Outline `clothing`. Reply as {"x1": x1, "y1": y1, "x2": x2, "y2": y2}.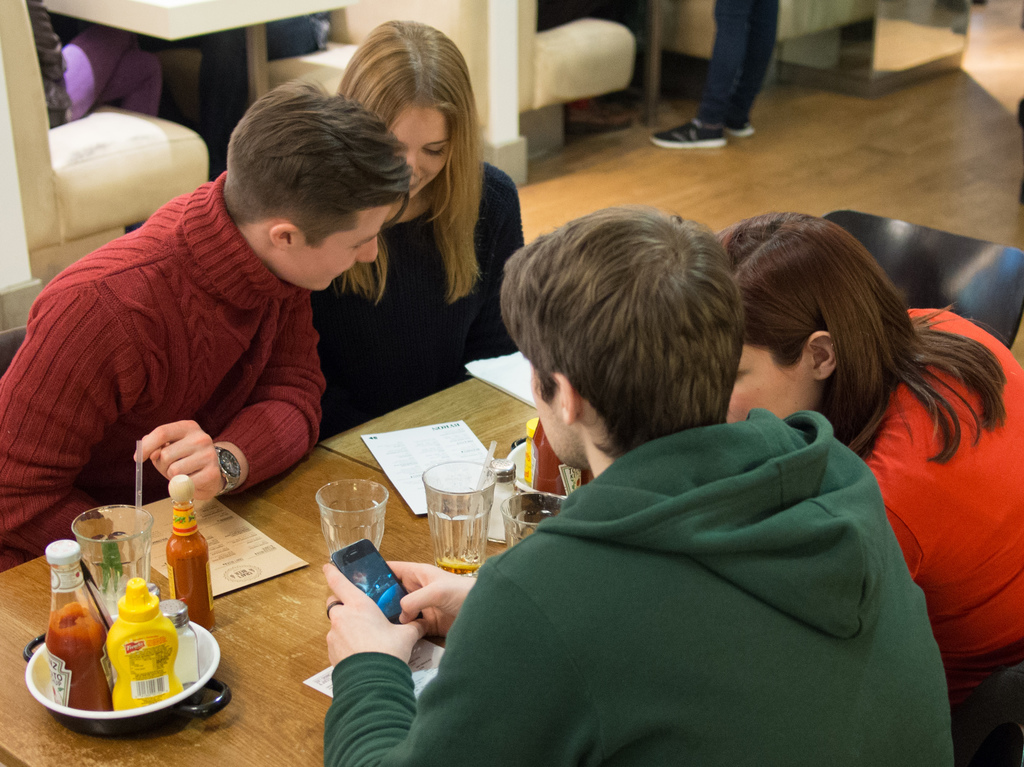
{"x1": 861, "y1": 309, "x2": 1023, "y2": 711}.
